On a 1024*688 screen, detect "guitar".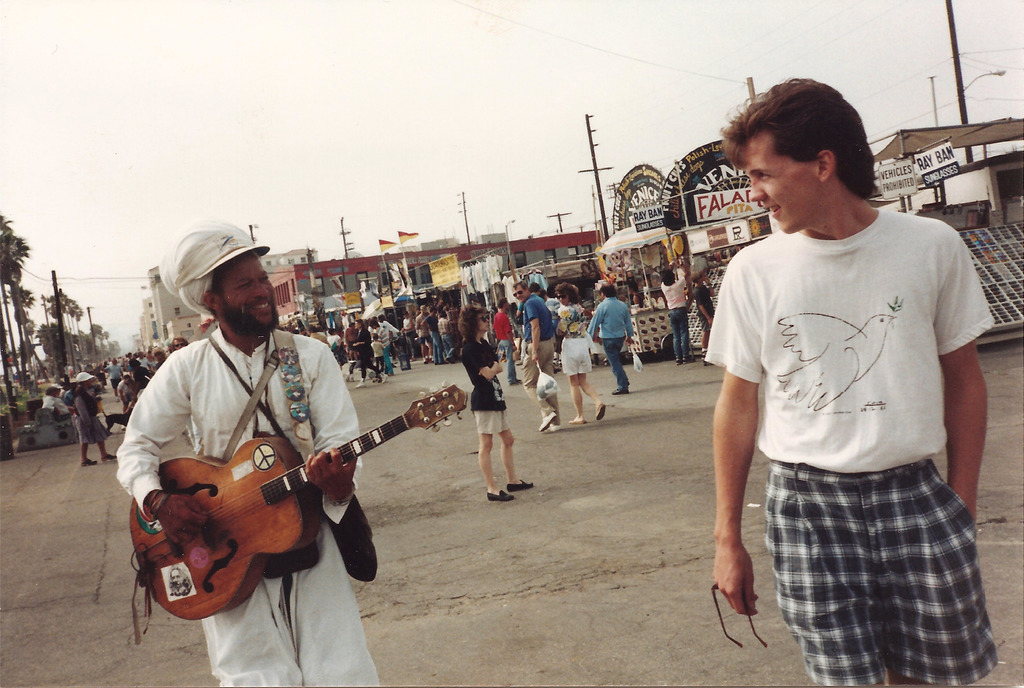
left=127, top=361, right=440, bottom=627.
